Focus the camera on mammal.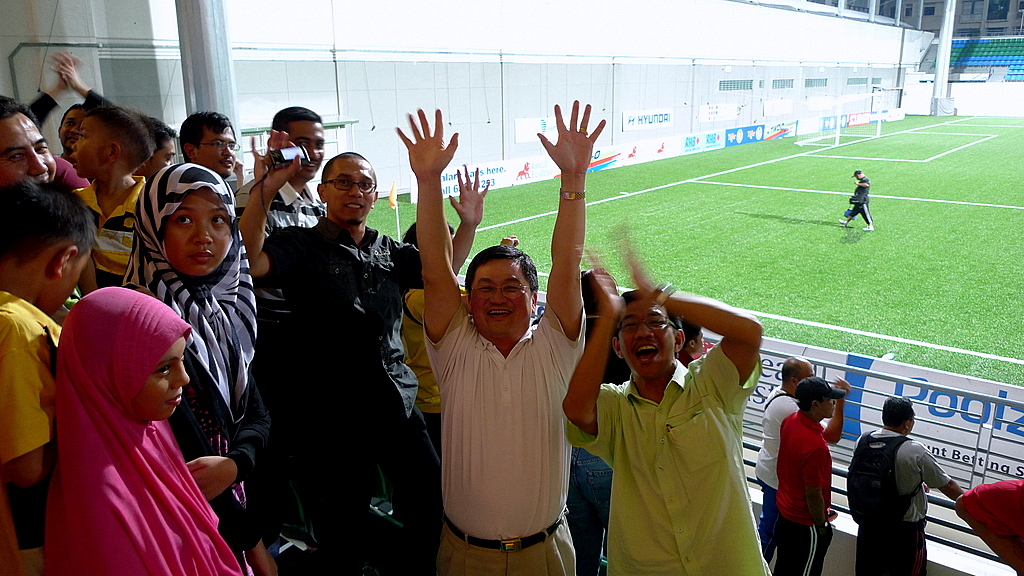
Focus region: [564, 228, 775, 575].
